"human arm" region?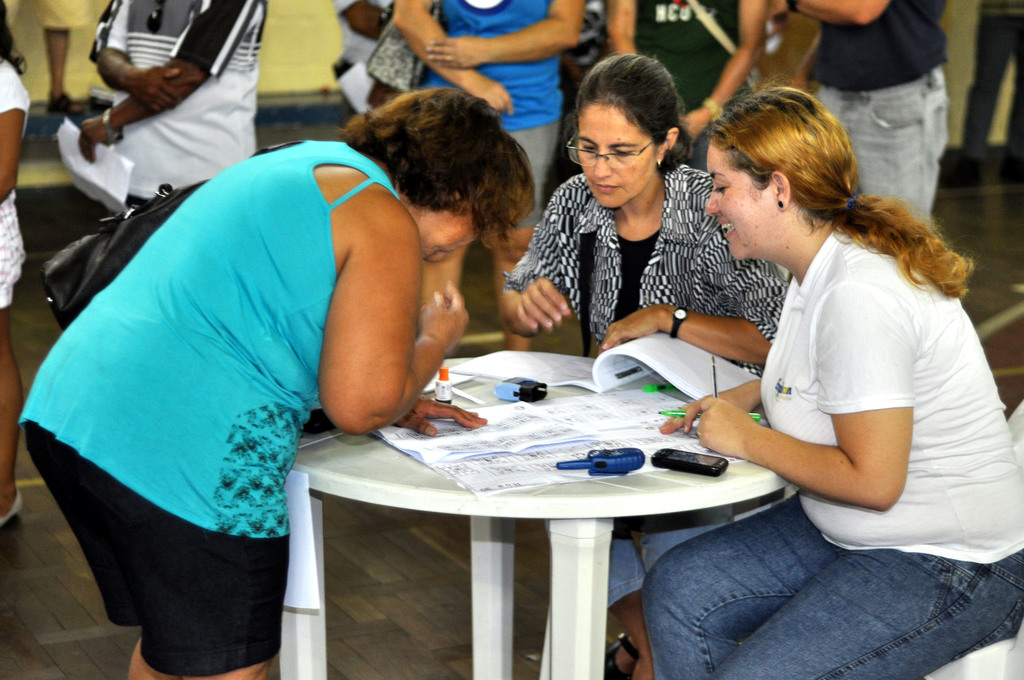
BBox(601, 200, 802, 371)
